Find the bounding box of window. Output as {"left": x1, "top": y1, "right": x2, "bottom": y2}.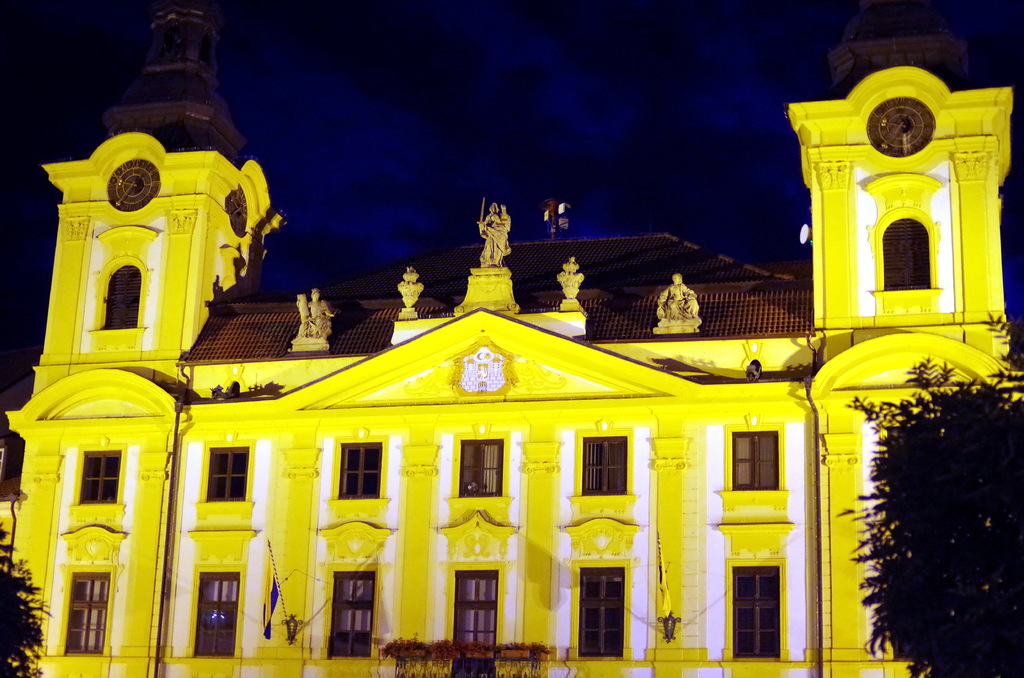
{"left": 199, "top": 441, "right": 261, "bottom": 508}.
